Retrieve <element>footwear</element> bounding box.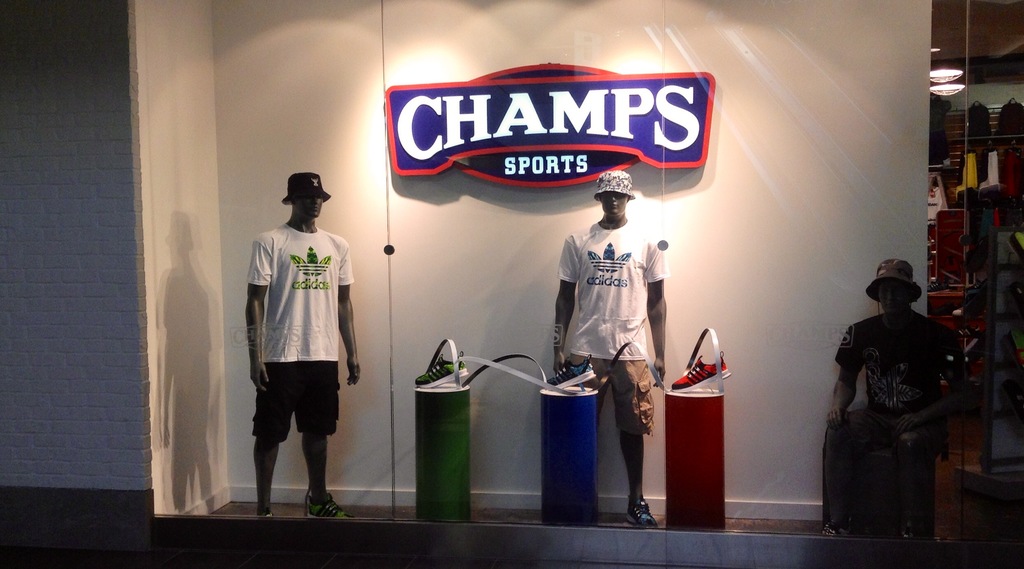
Bounding box: 406:344:473:419.
